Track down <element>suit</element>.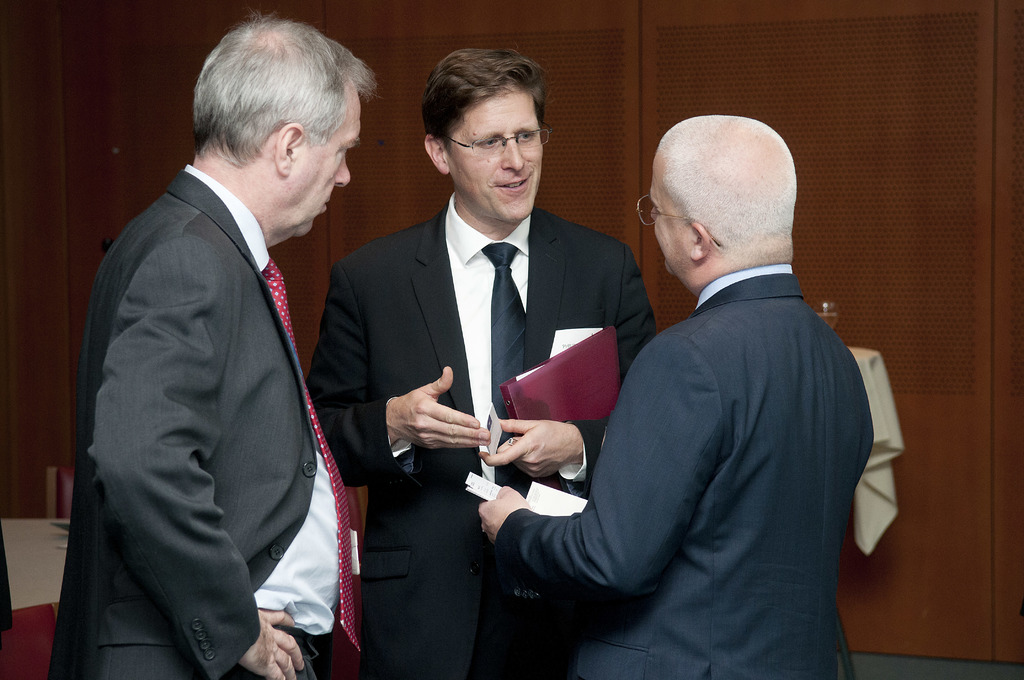
Tracked to 498 264 875 679.
